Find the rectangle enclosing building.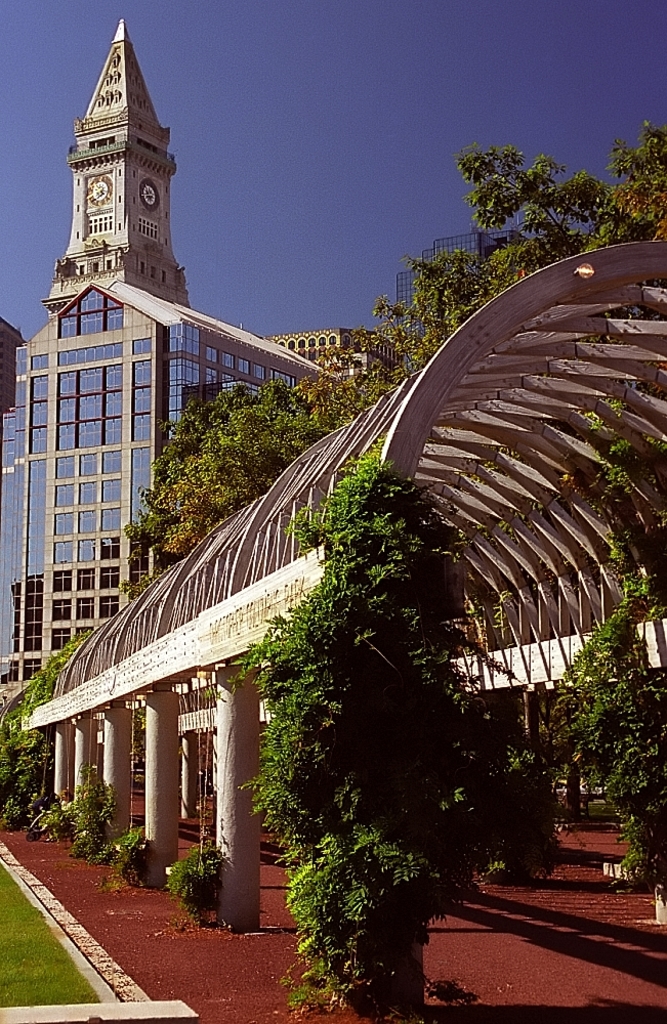
<region>259, 328, 406, 388</region>.
